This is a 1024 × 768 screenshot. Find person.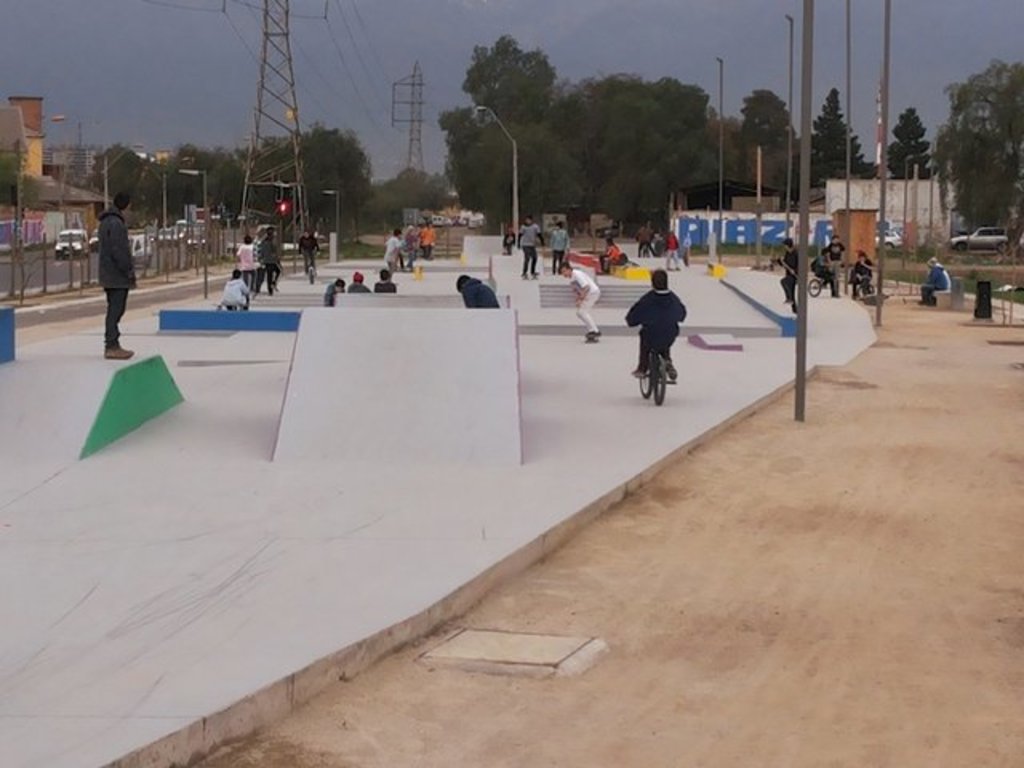
Bounding box: x1=91 y1=189 x2=138 y2=362.
